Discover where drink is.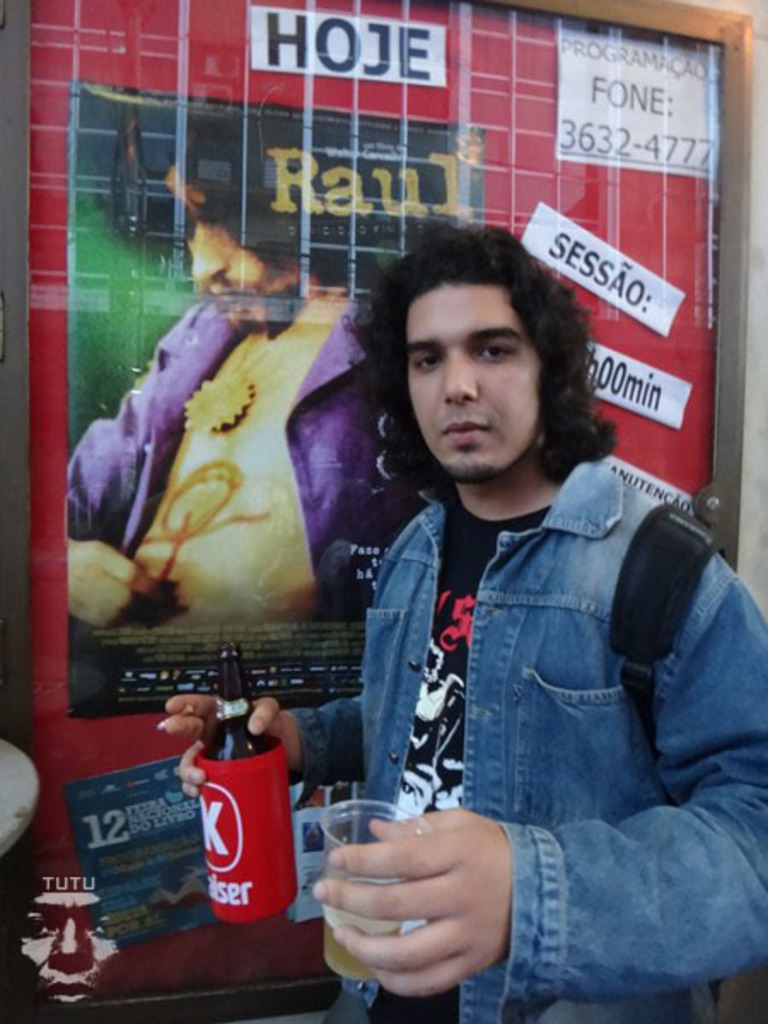
Discovered at crop(321, 795, 411, 983).
